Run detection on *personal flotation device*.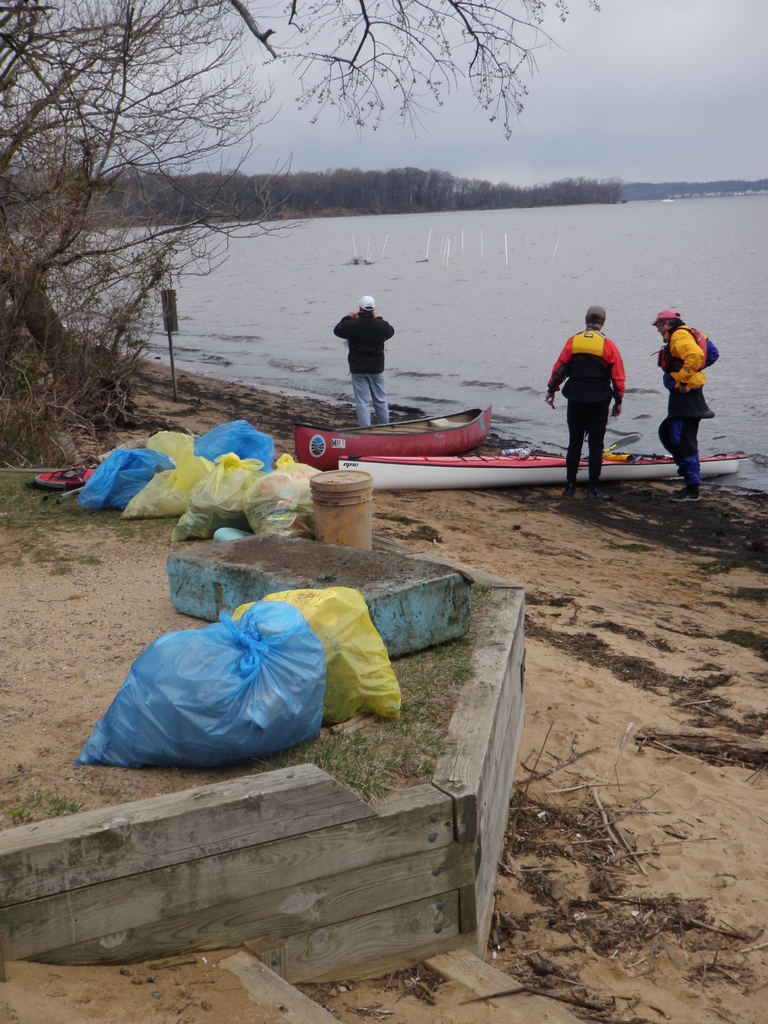
Result: locate(646, 318, 732, 388).
